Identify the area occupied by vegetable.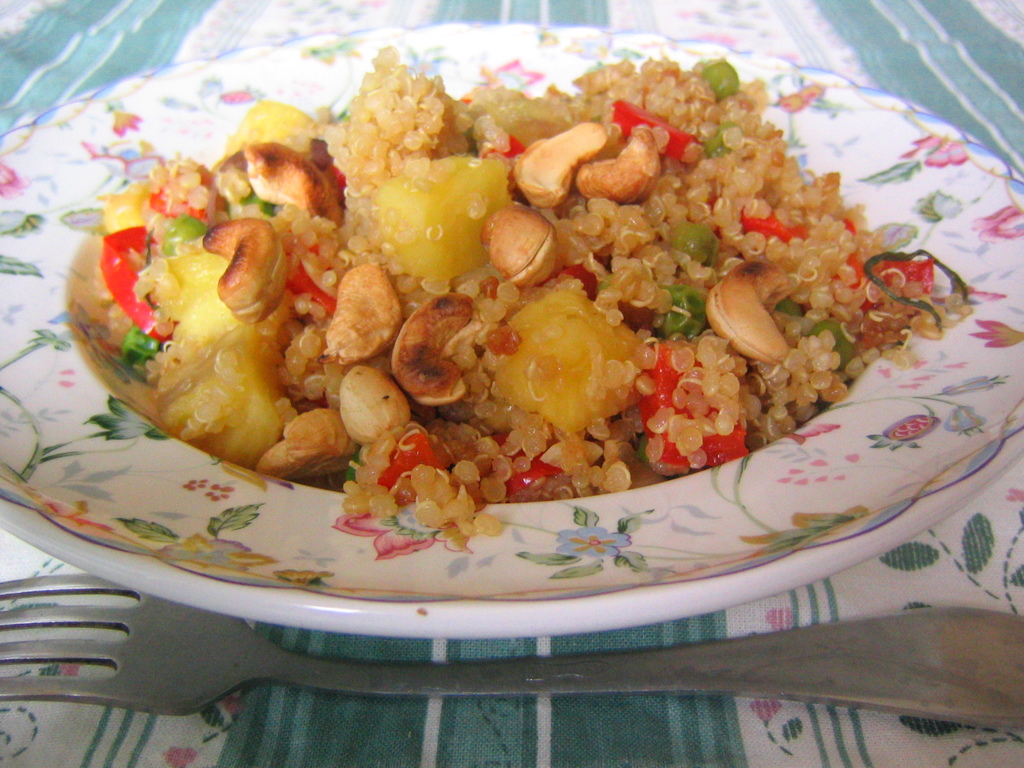
Area: bbox=(701, 122, 734, 159).
